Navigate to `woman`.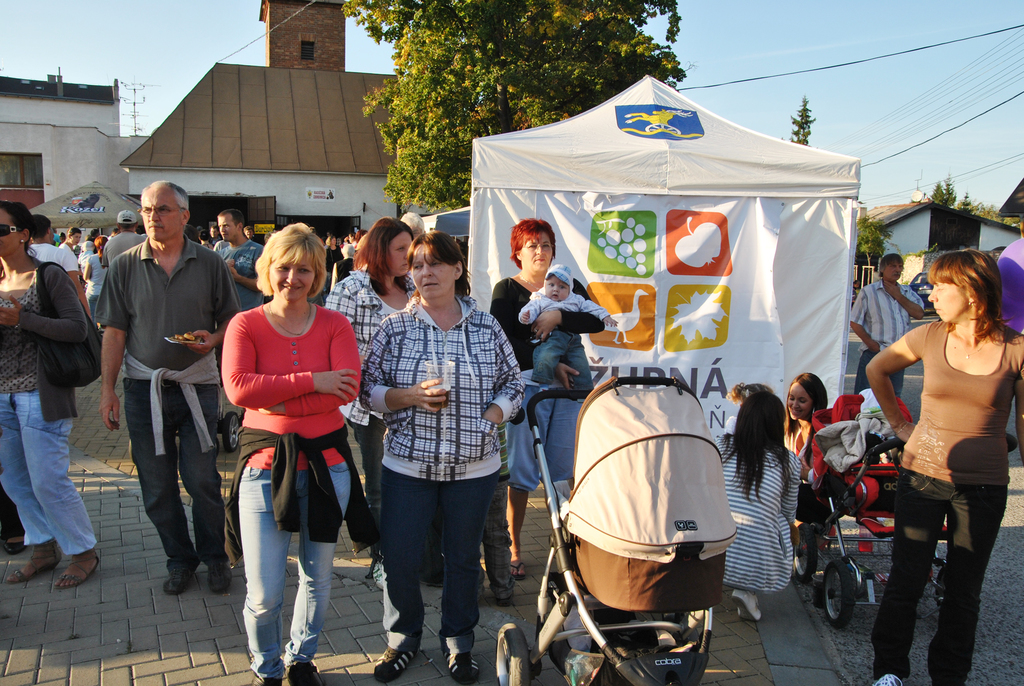
Navigation target: {"x1": 703, "y1": 384, "x2": 799, "y2": 621}.
